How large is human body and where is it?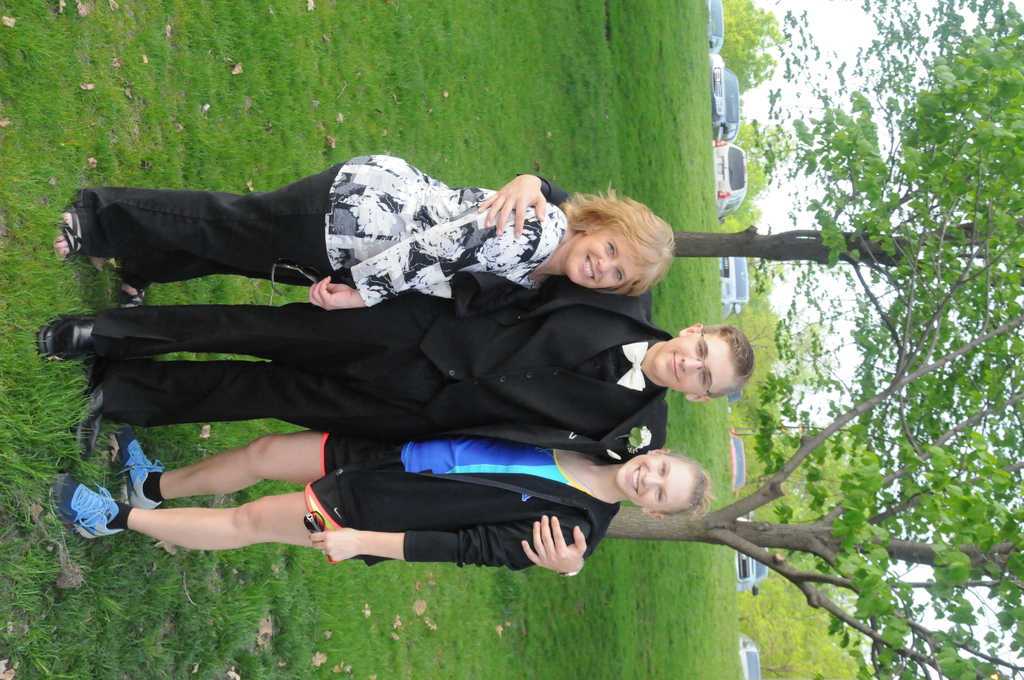
Bounding box: crop(35, 170, 755, 464).
